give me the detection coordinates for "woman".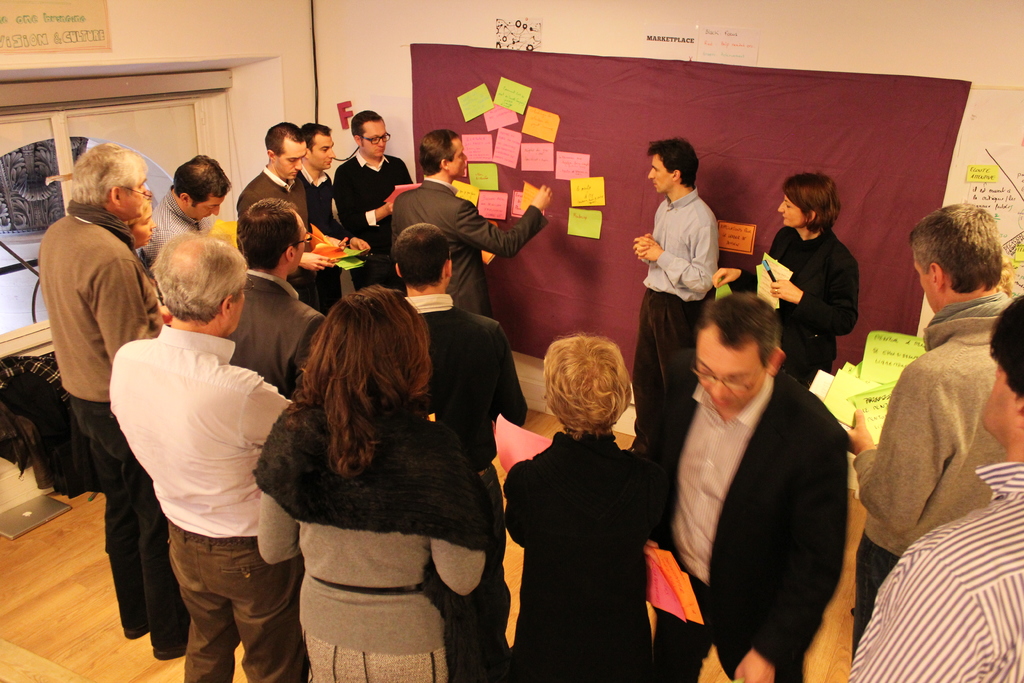
detection(710, 172, 856, 388).
